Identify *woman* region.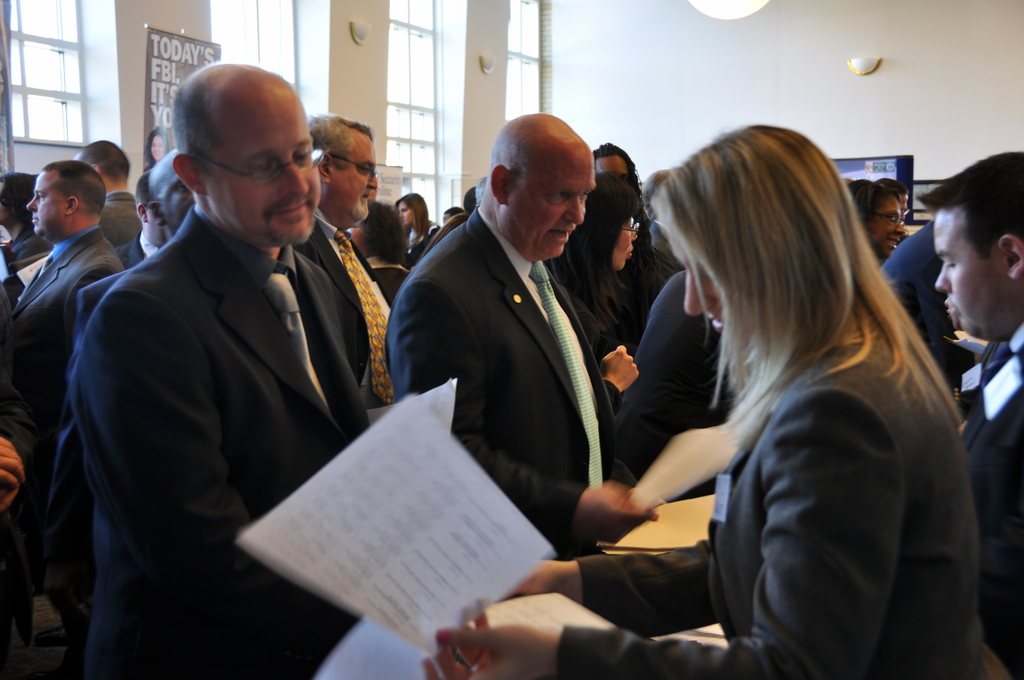
Region: [845,176,908,260].
